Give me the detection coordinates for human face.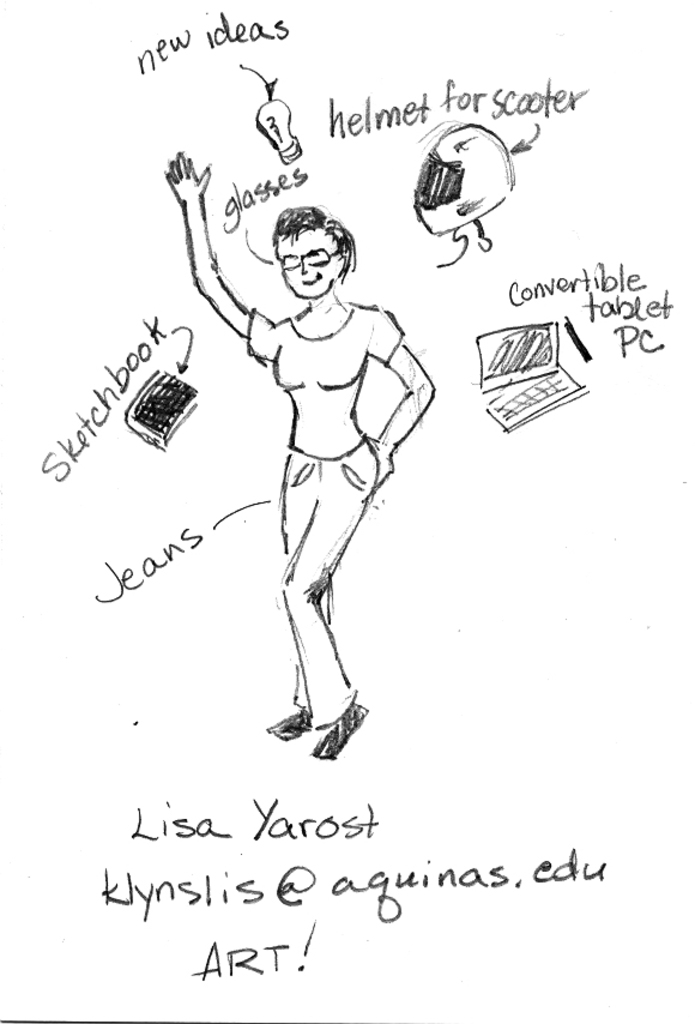
(286,240,349,302).
